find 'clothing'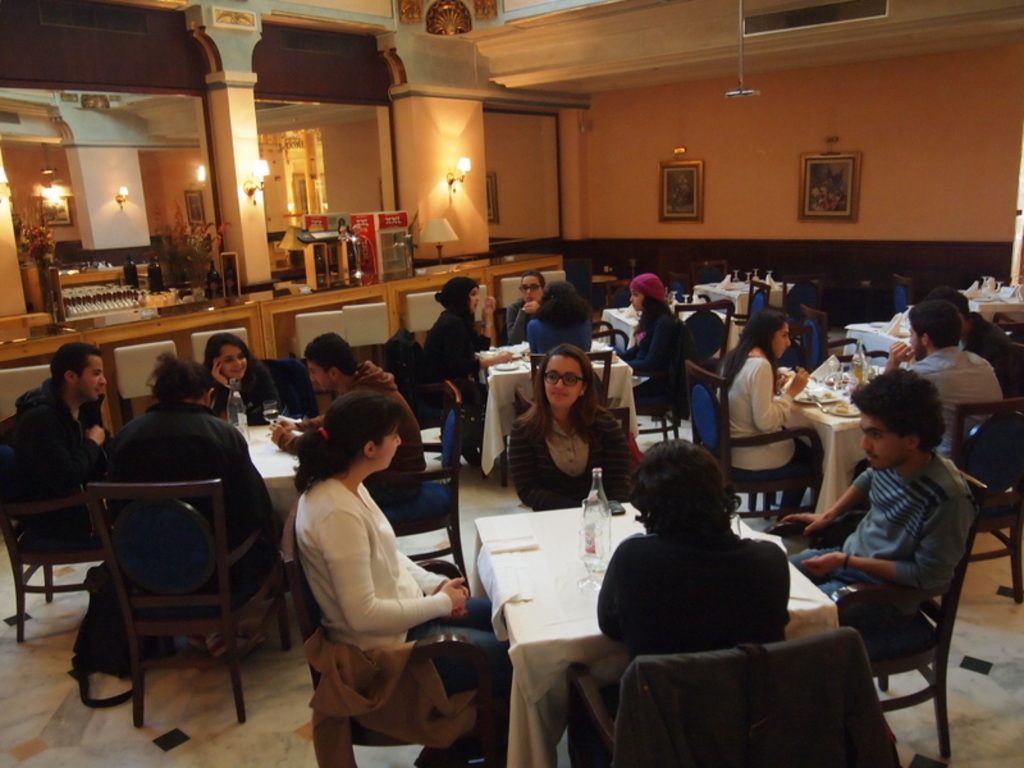
291,353,425,504
